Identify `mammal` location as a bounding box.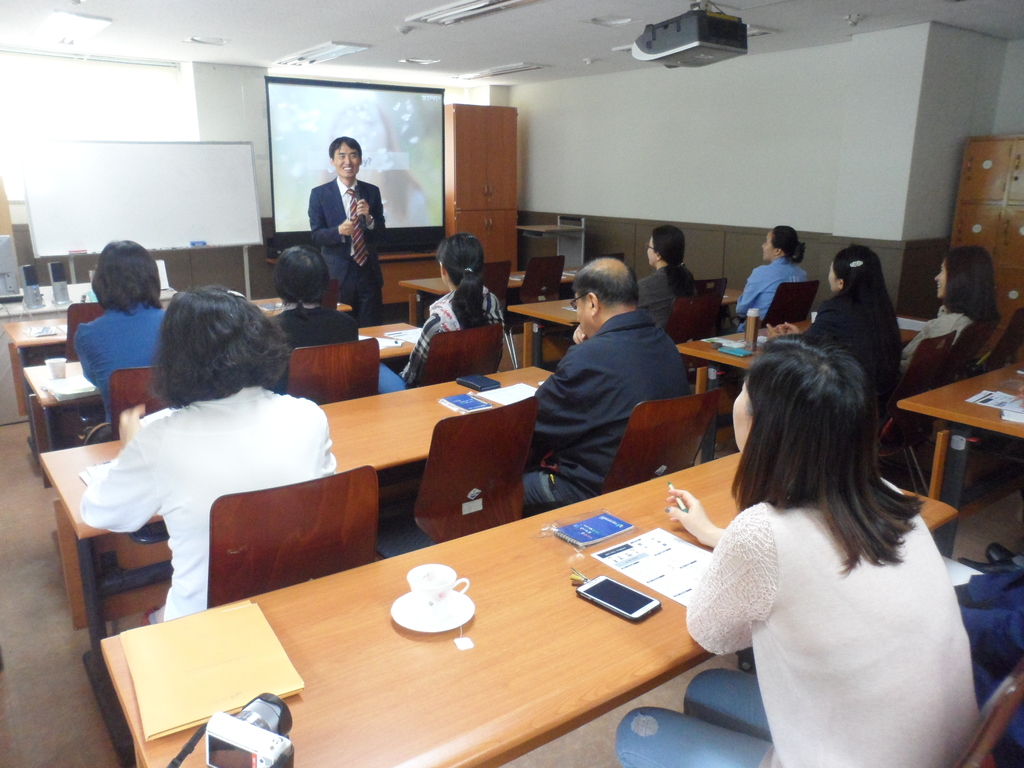
Rect(635, 225, 700, 337).
